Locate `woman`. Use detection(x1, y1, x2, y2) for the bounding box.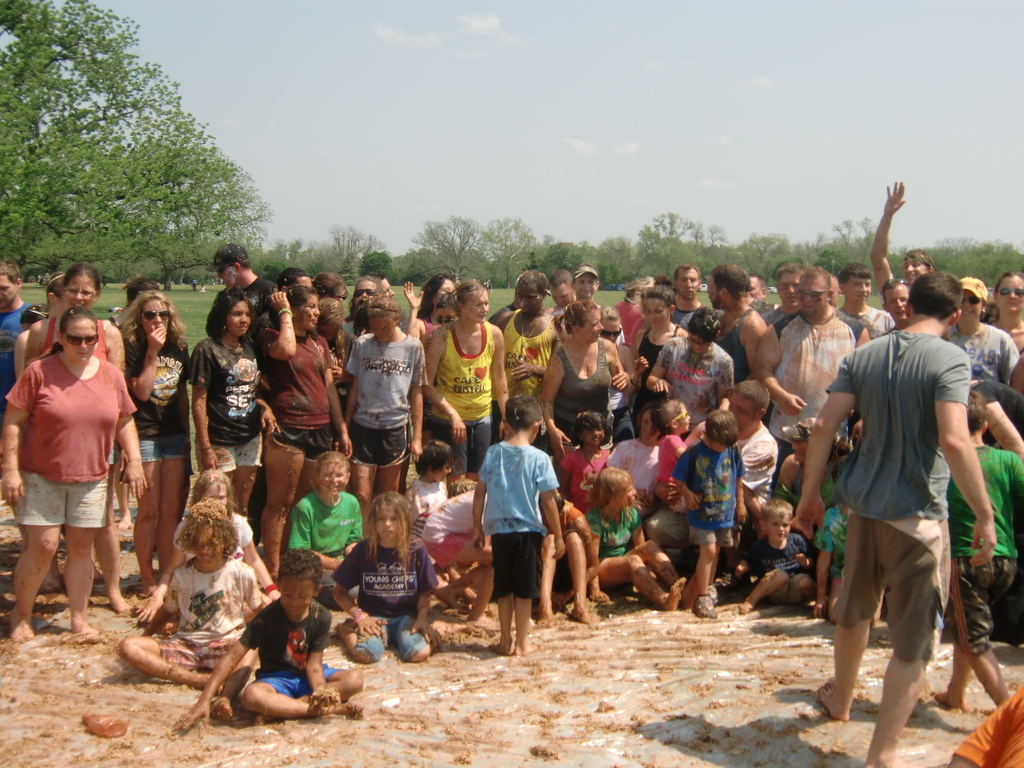
detection(193, 288, 282, 518).
